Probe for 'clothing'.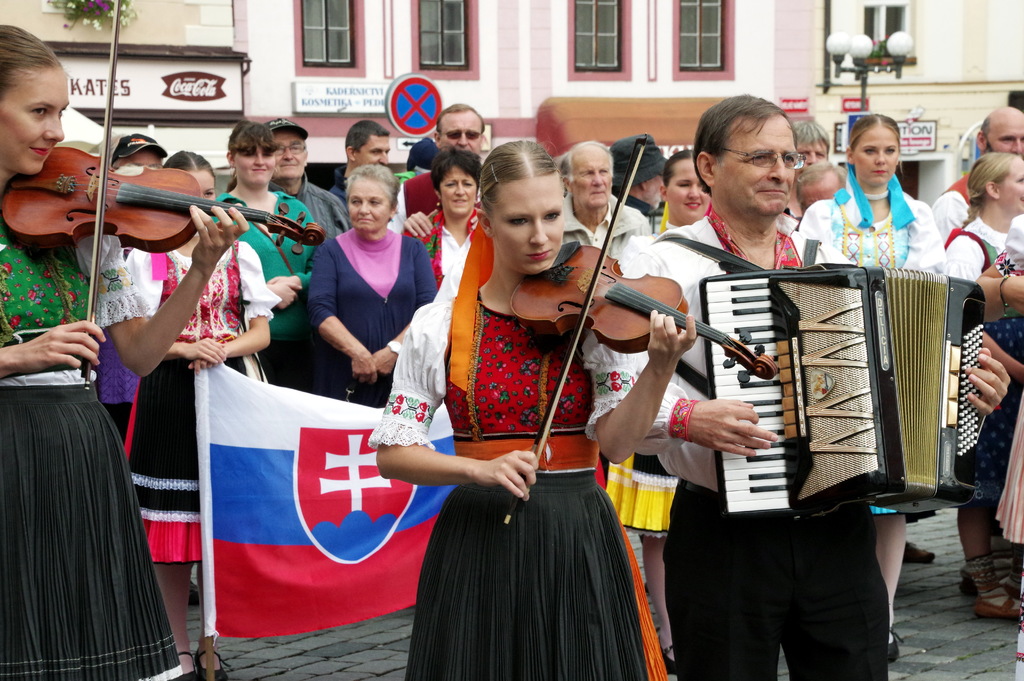
Probe result: [left=123, top=229, right=288, bottom=580].
